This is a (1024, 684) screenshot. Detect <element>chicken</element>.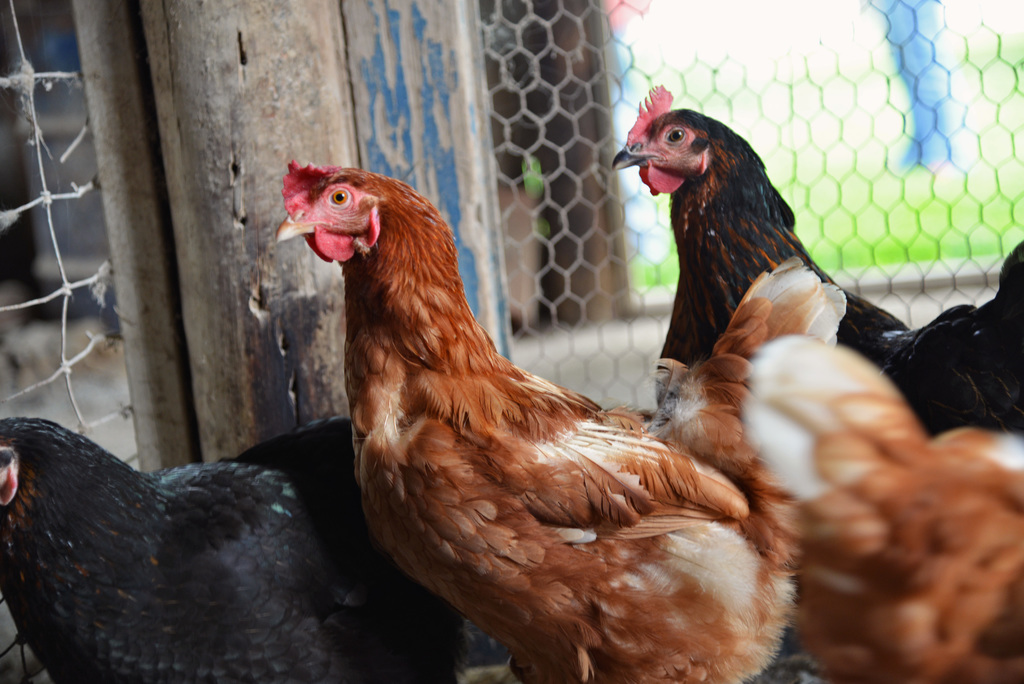
region(0, 413, 469, 683).
